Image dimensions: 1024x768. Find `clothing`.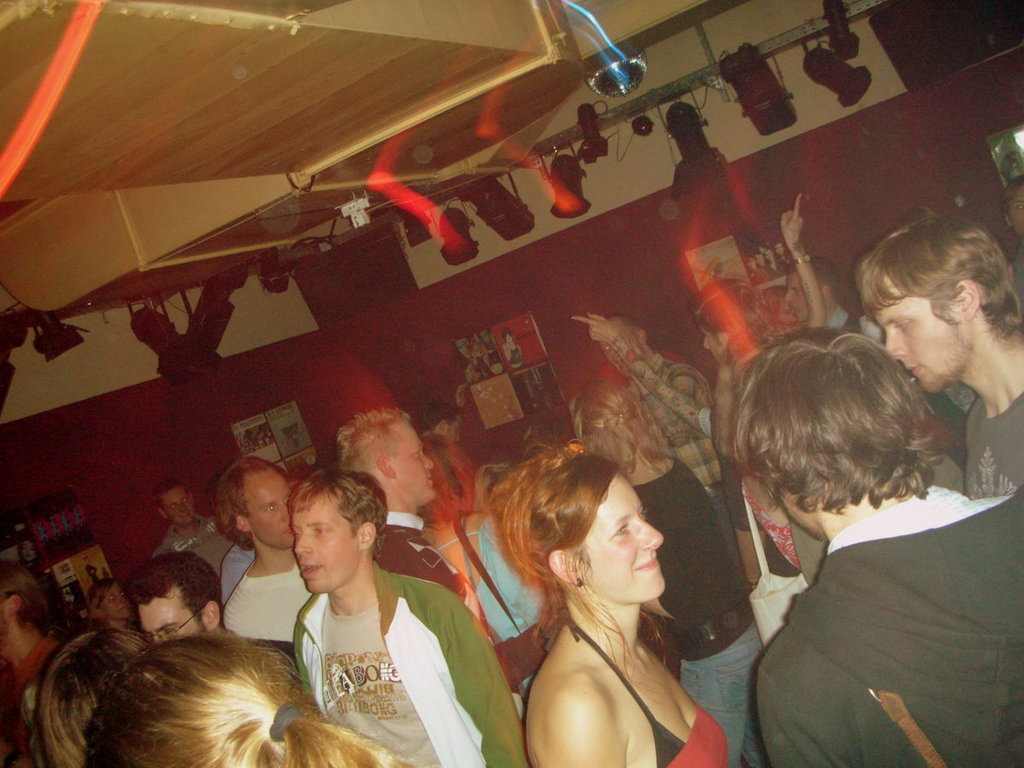
locate(458, 503, 585, 704).
